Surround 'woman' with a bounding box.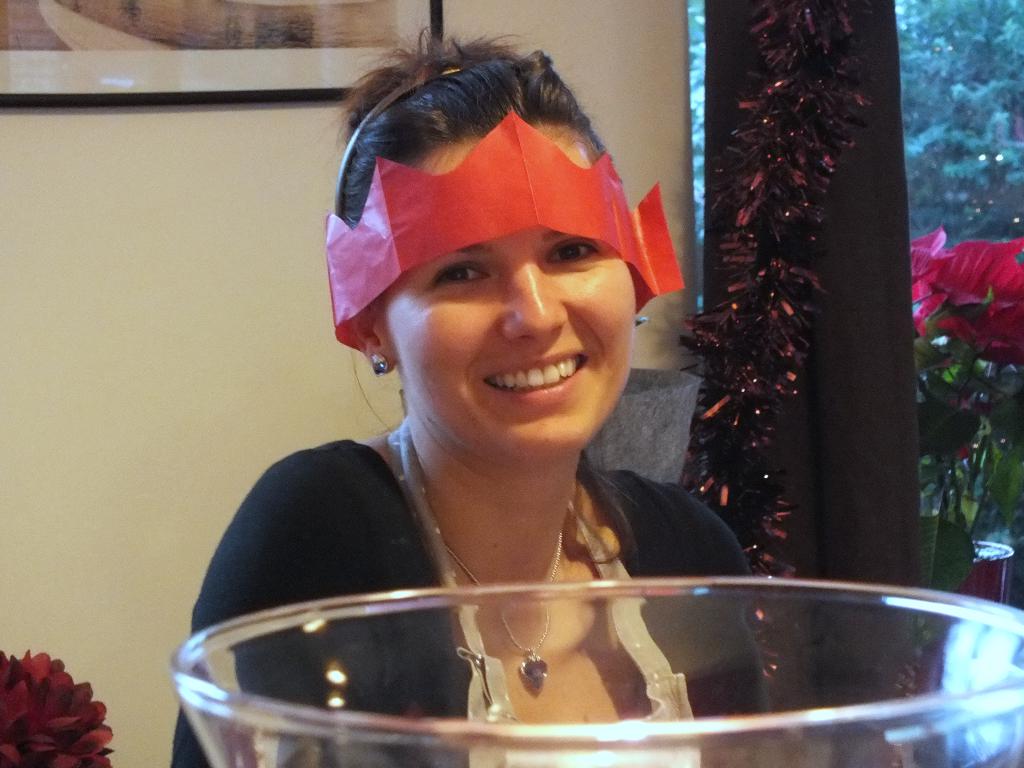
[192, 49, 826, 730].
